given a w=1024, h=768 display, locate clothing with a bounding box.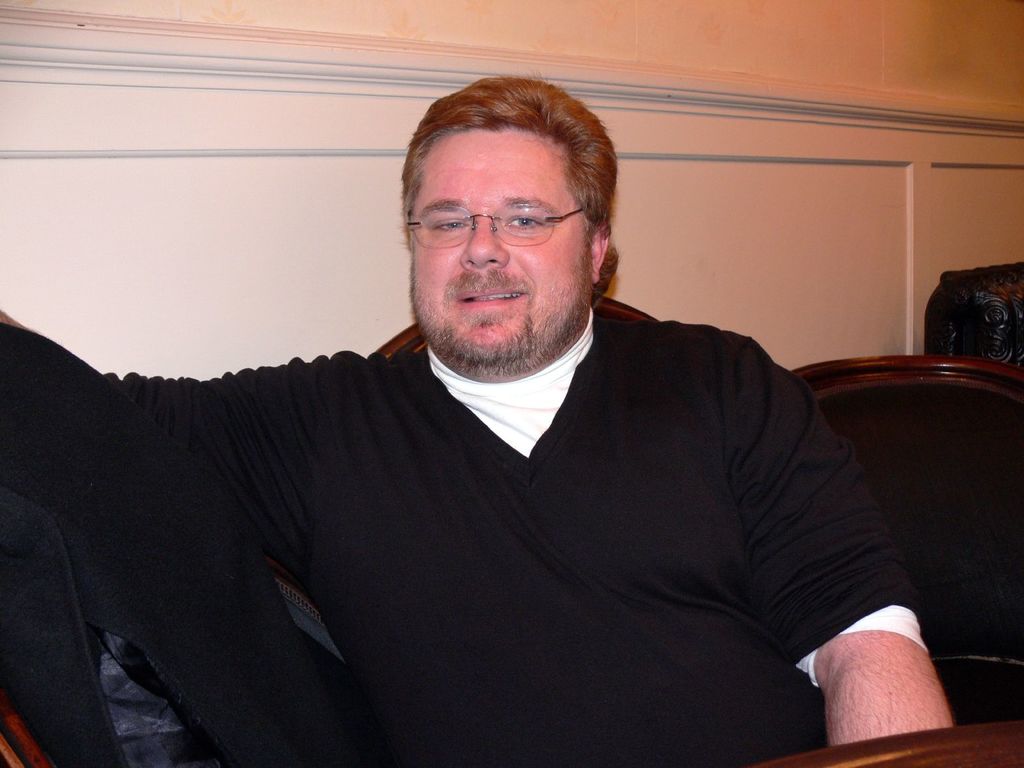
Located: bbox=(103, 302, 930, 767).
